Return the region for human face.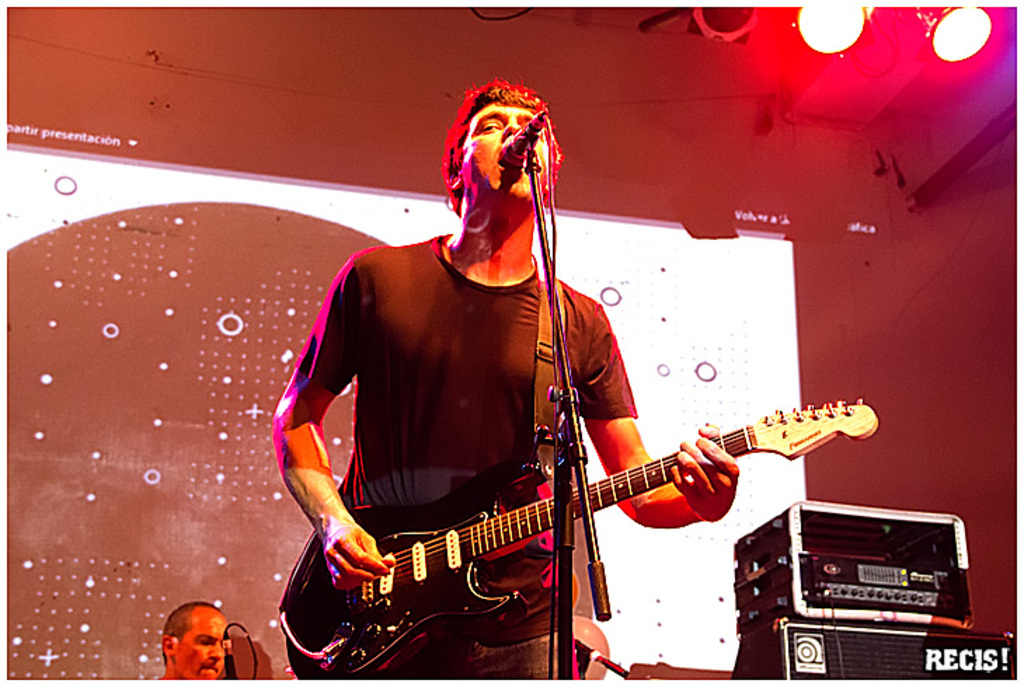
box(460, 95, 550, 210).
